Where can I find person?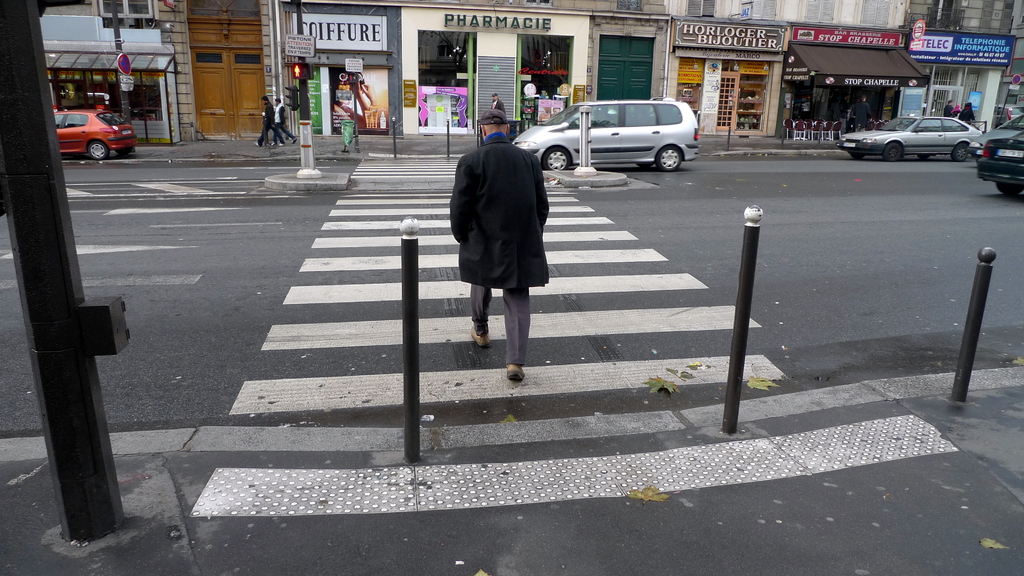
You can find it at bbox(943, 98, 960, 118).
